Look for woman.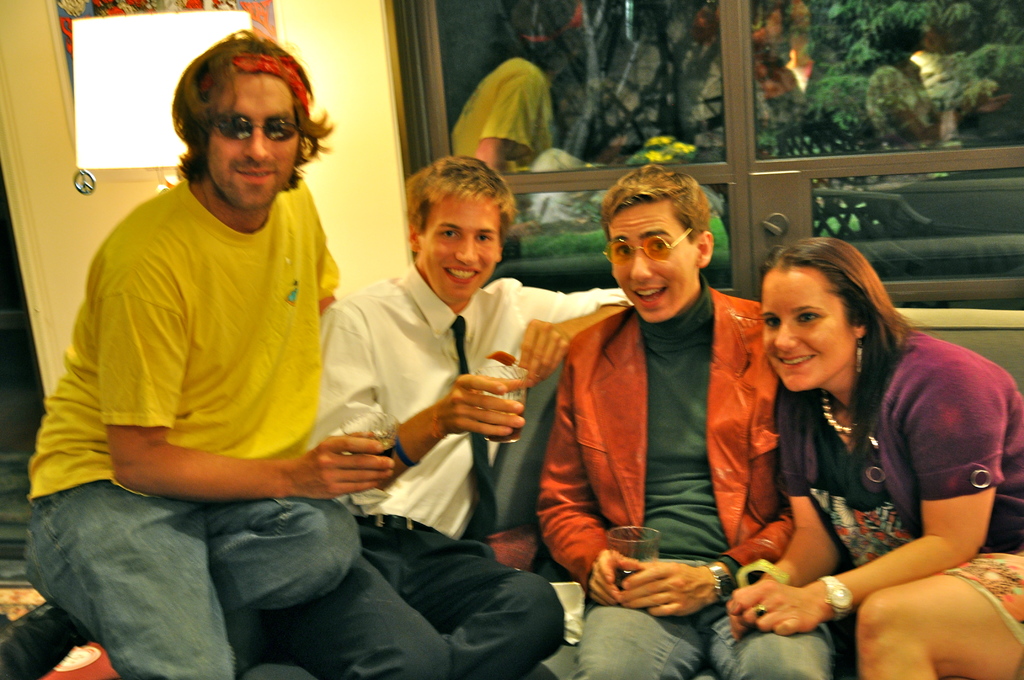
Found: detection(714, 223, 979, 656).
